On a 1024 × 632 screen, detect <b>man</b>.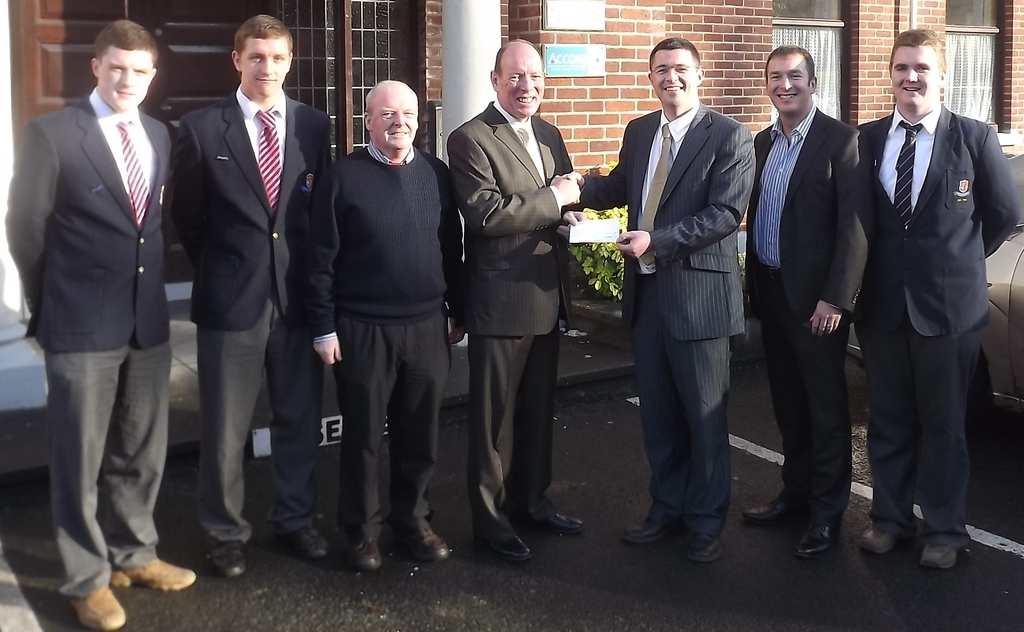
{"left": 292, "top": 97, "right": 445, "bottom": 573}.
